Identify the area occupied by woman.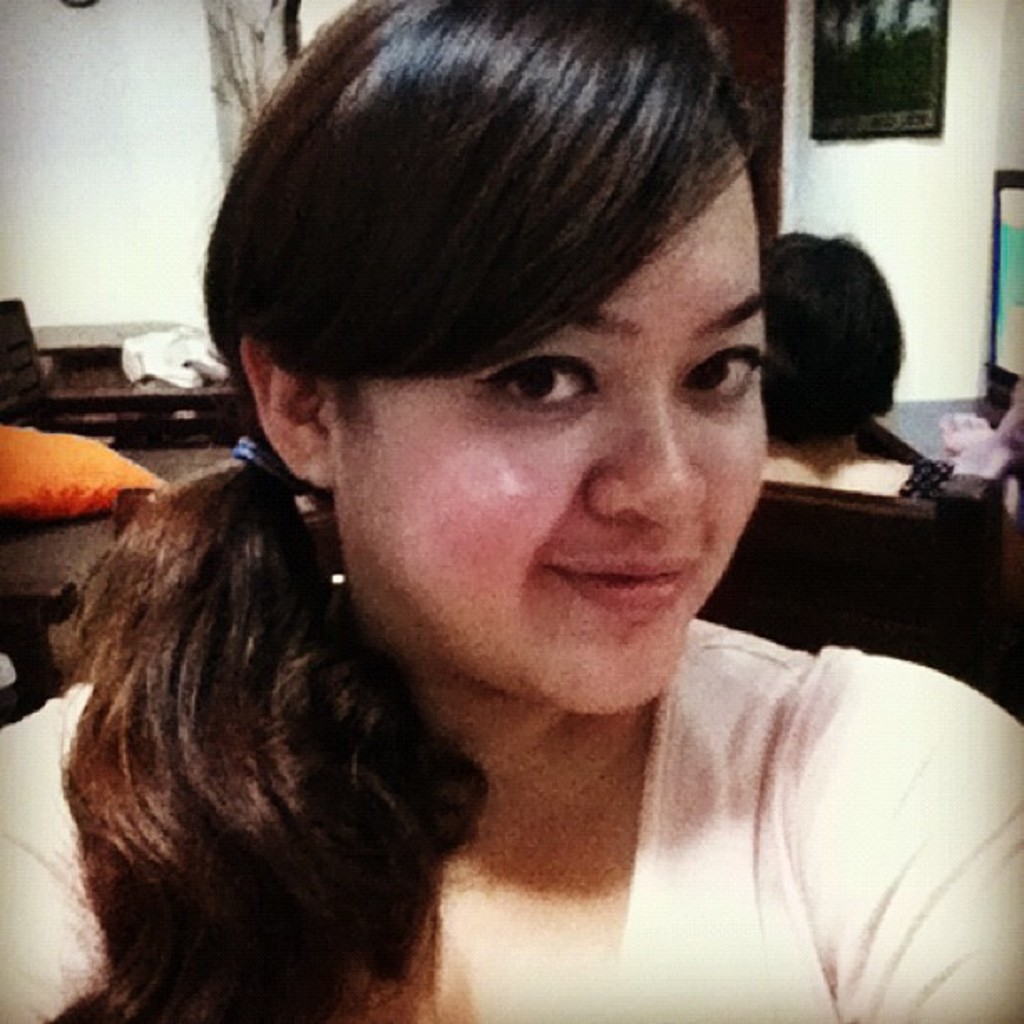
Area: x1=62 y1=0 x2=922 y2=1023.
